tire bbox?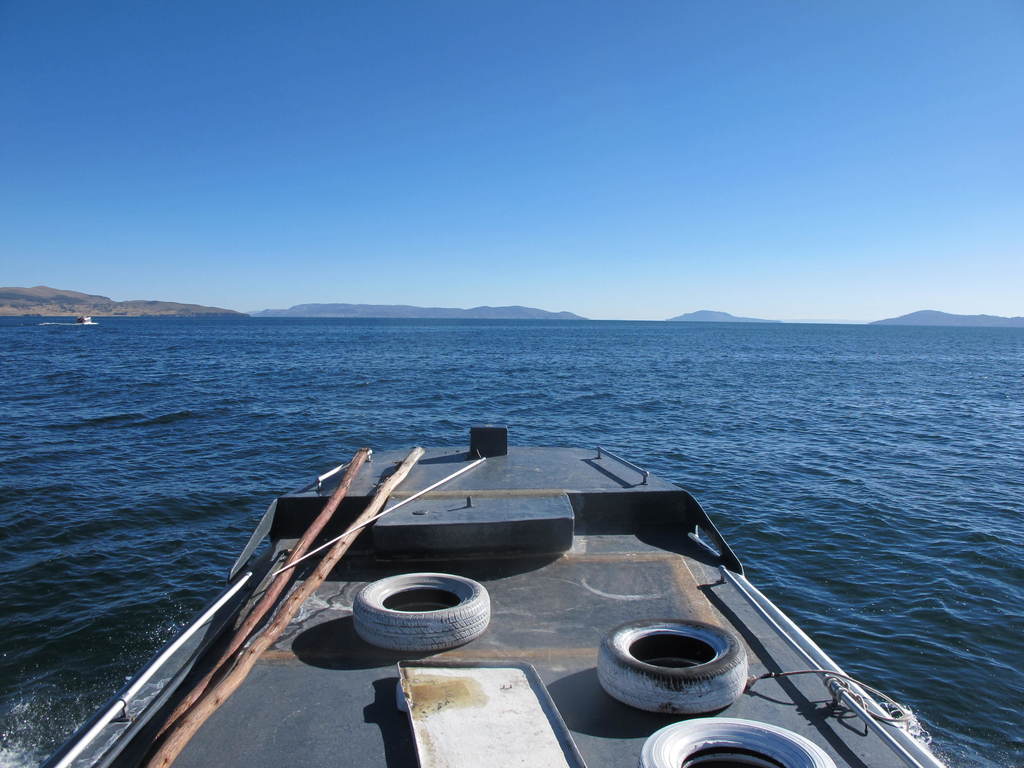
[left=596, top=616, right=747, bottom=714]
